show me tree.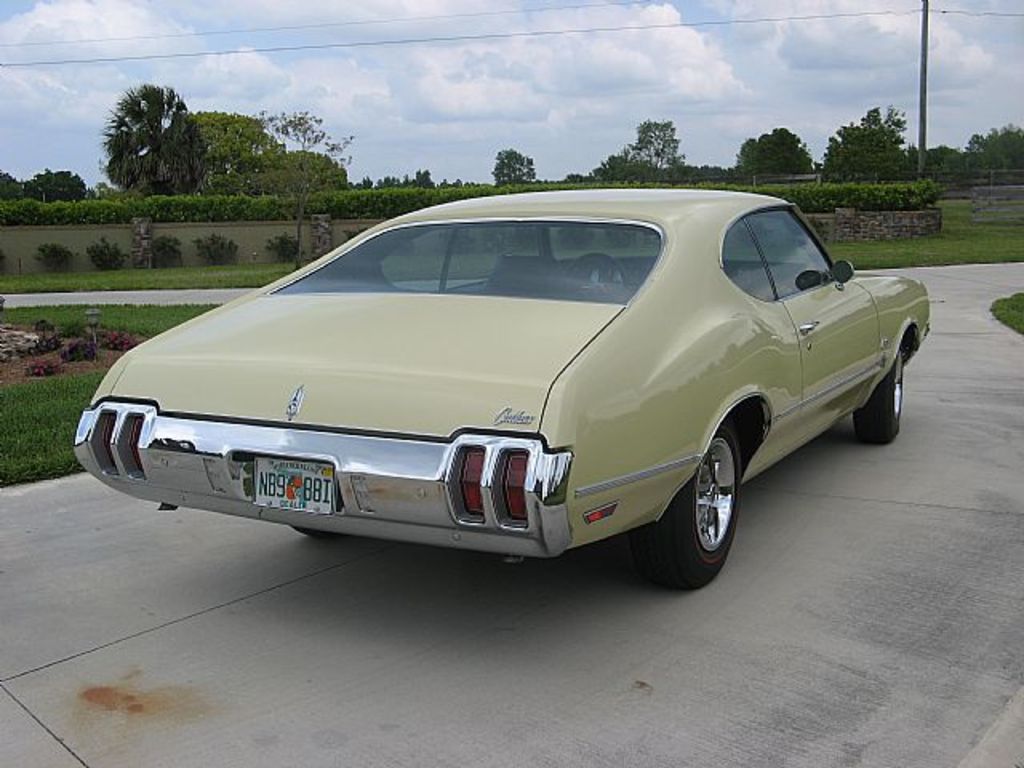
tree is here: l=26, t=168, r=88, b=203.
